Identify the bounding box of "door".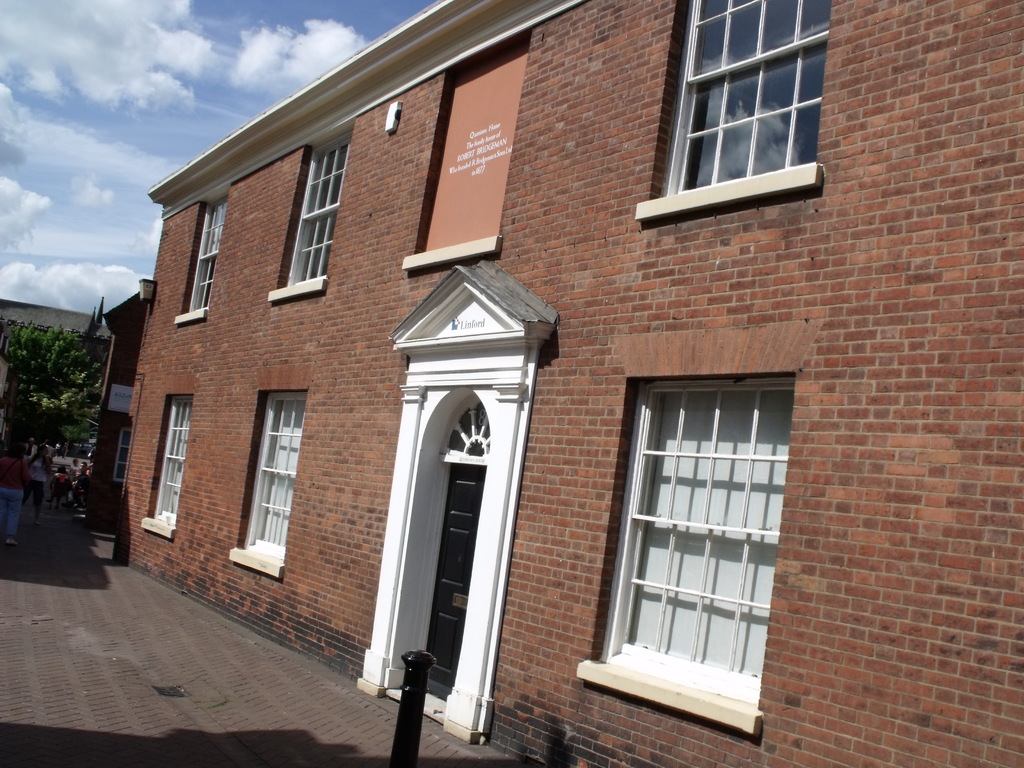
Rect(404, 463, 482, 699).
